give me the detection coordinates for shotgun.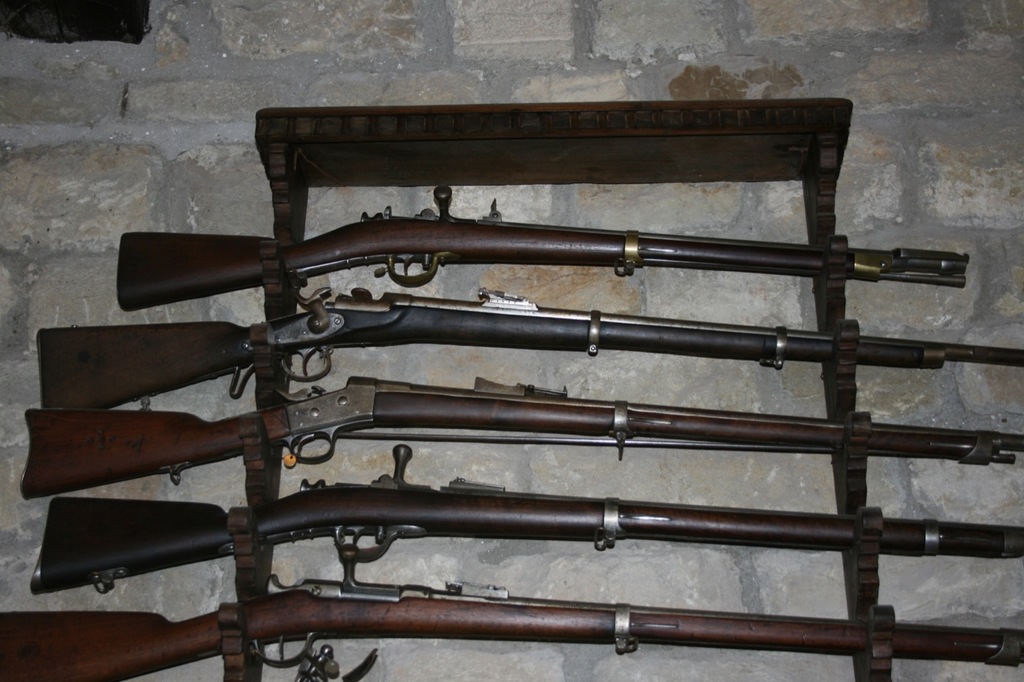
<box>42,284,1023,411</box>.
